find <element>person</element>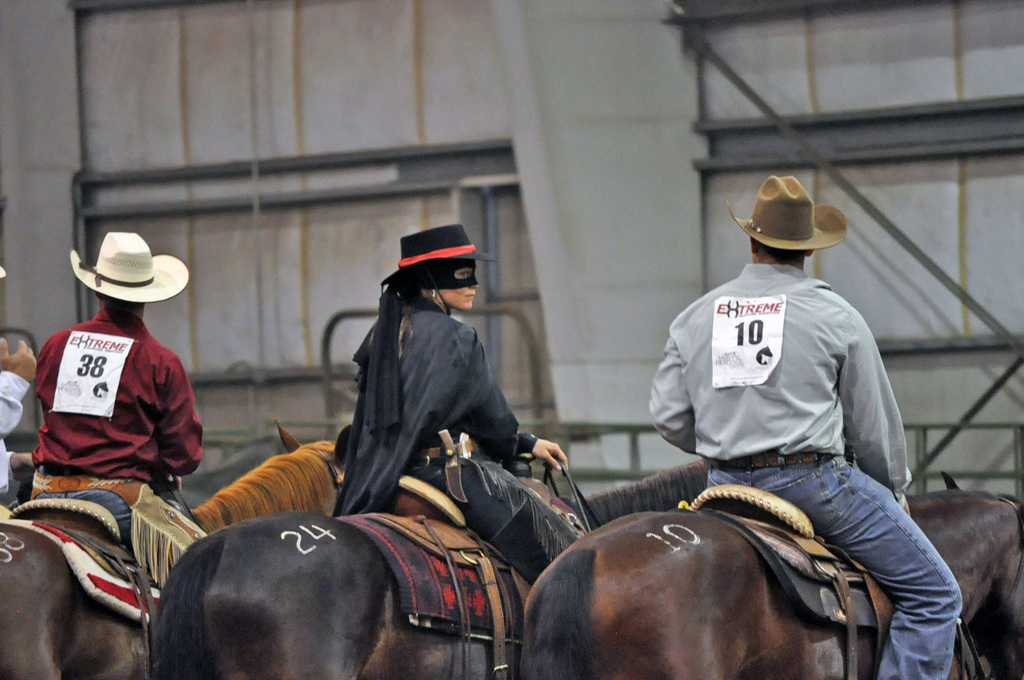
Rect(335, 209, 583, 594)
